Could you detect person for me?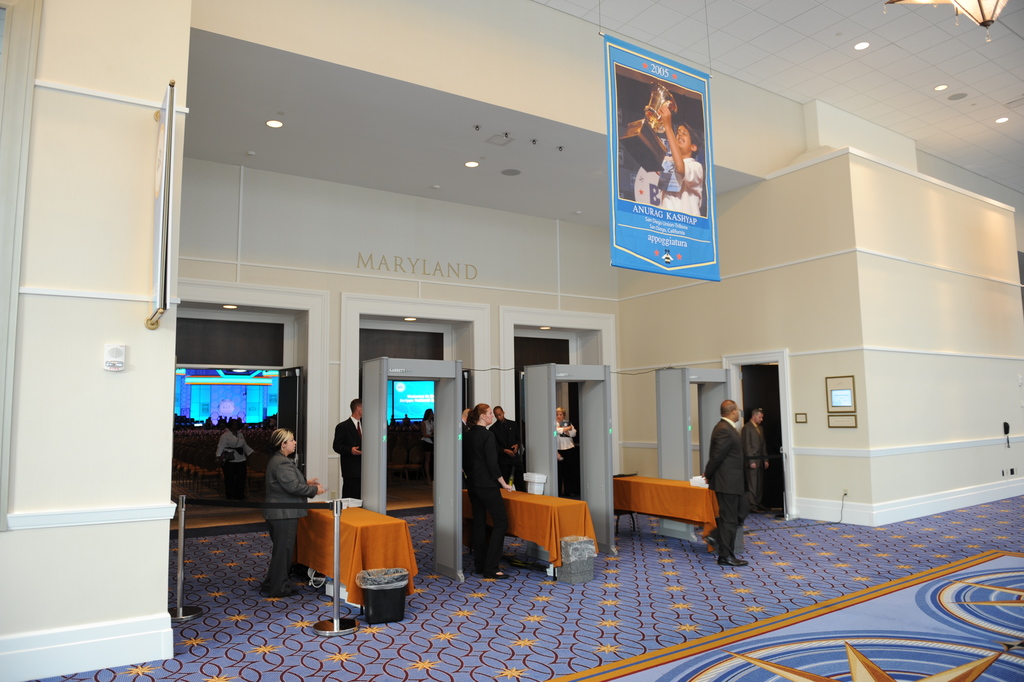
Detection result: 558, 405, 578, 496.
